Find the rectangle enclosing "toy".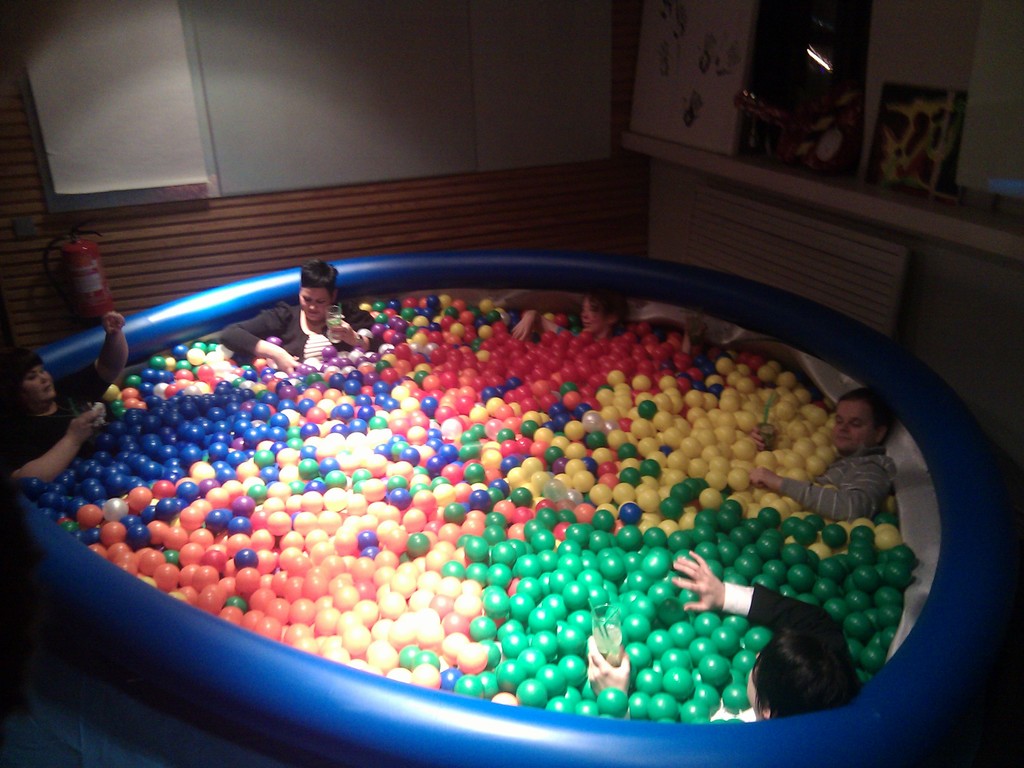
BBox(630, 598, 654, 618).
